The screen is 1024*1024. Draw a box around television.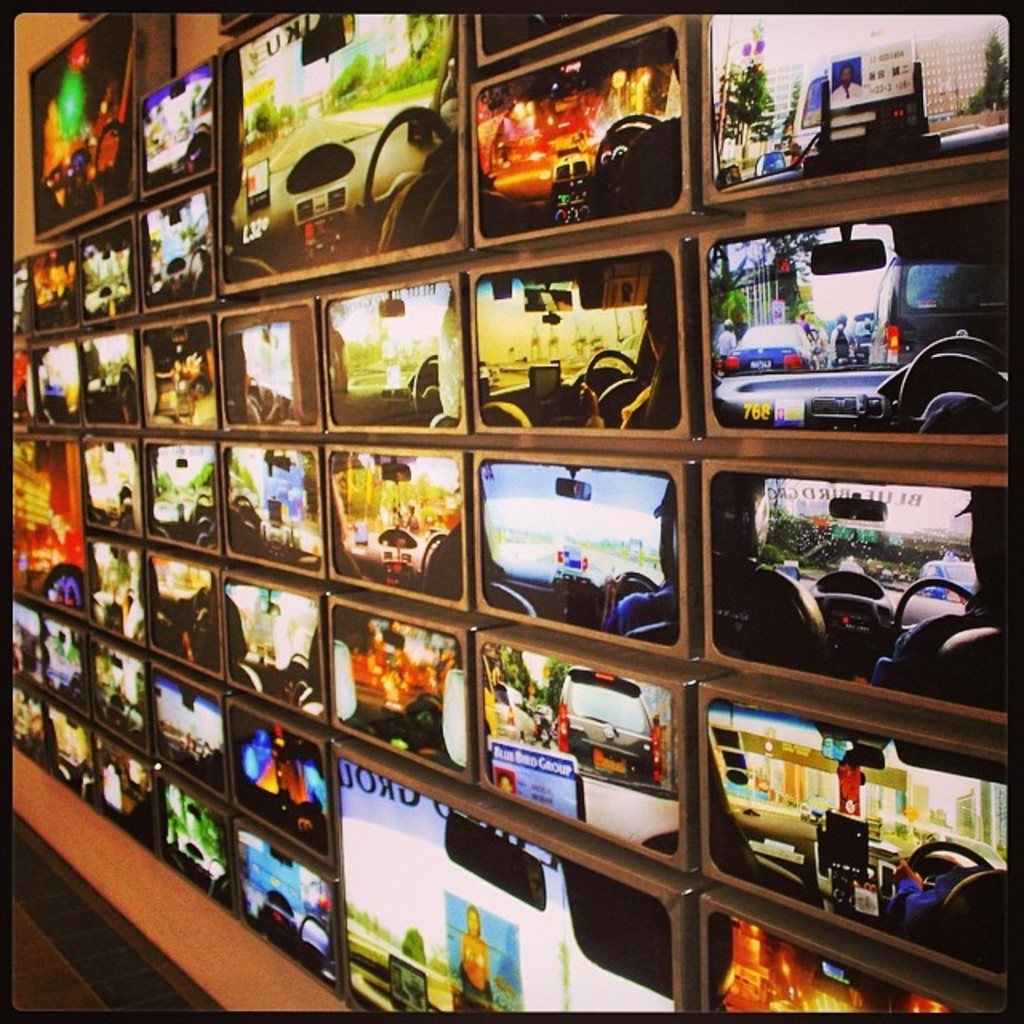
pyautogui.locateOnScreen(702, 888, 1013, 1022).
